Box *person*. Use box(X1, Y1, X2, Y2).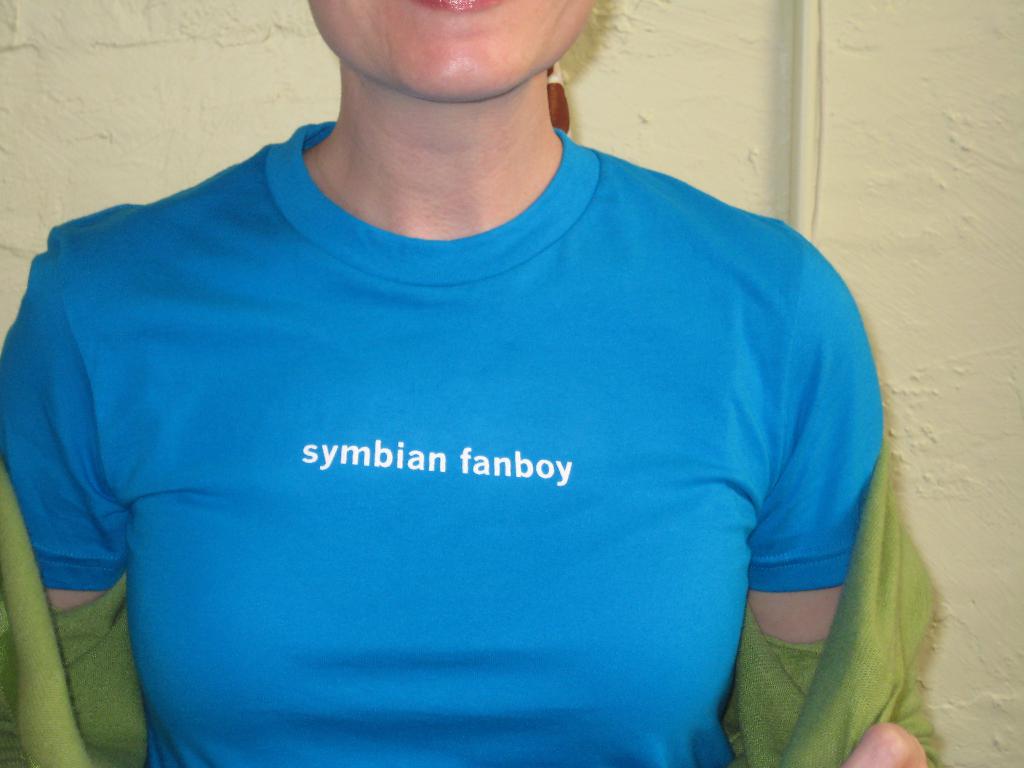
box(58, 0, 936, 764).
